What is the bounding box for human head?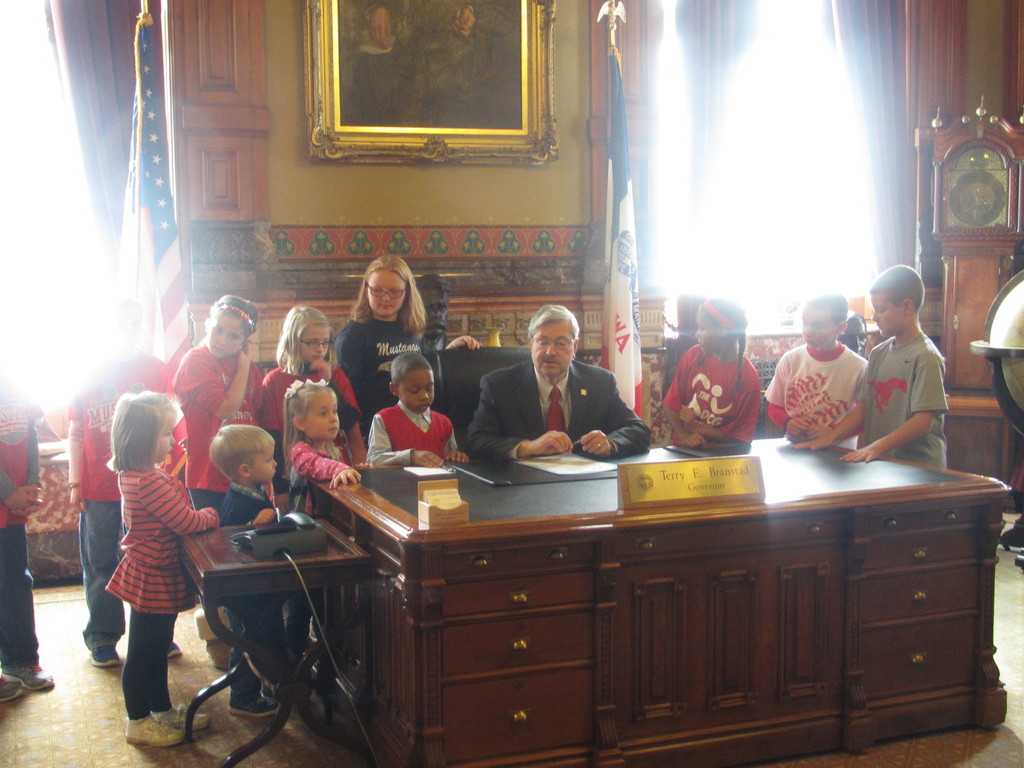
[left=868, top=265, right=925, bottom=338].
